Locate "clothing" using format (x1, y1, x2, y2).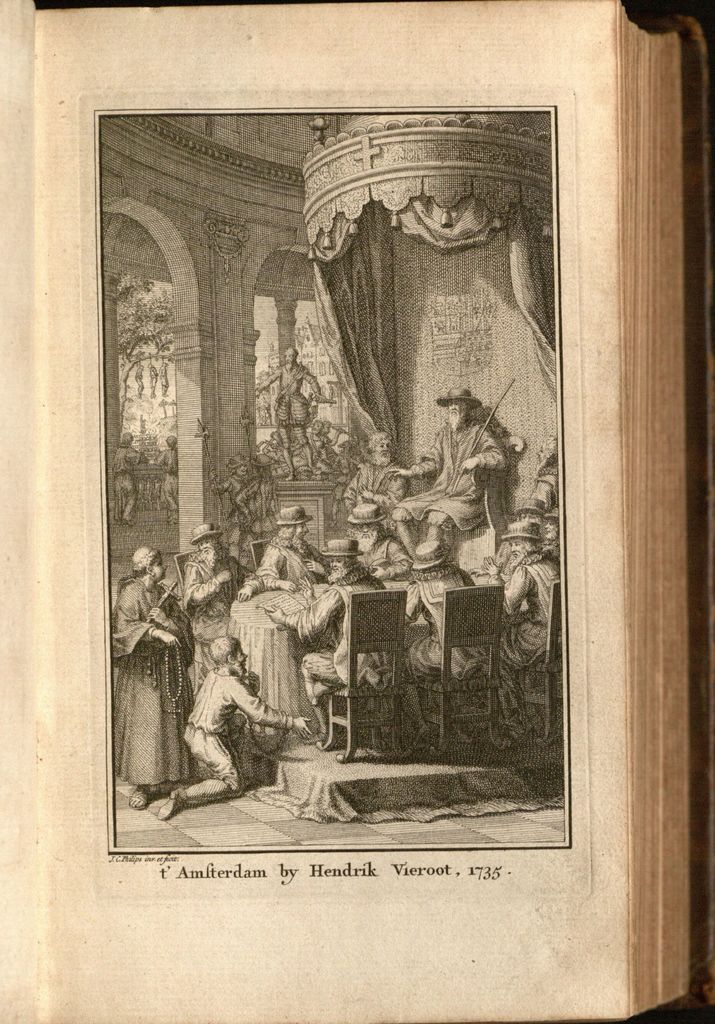
(106, 440, 140, 497).
